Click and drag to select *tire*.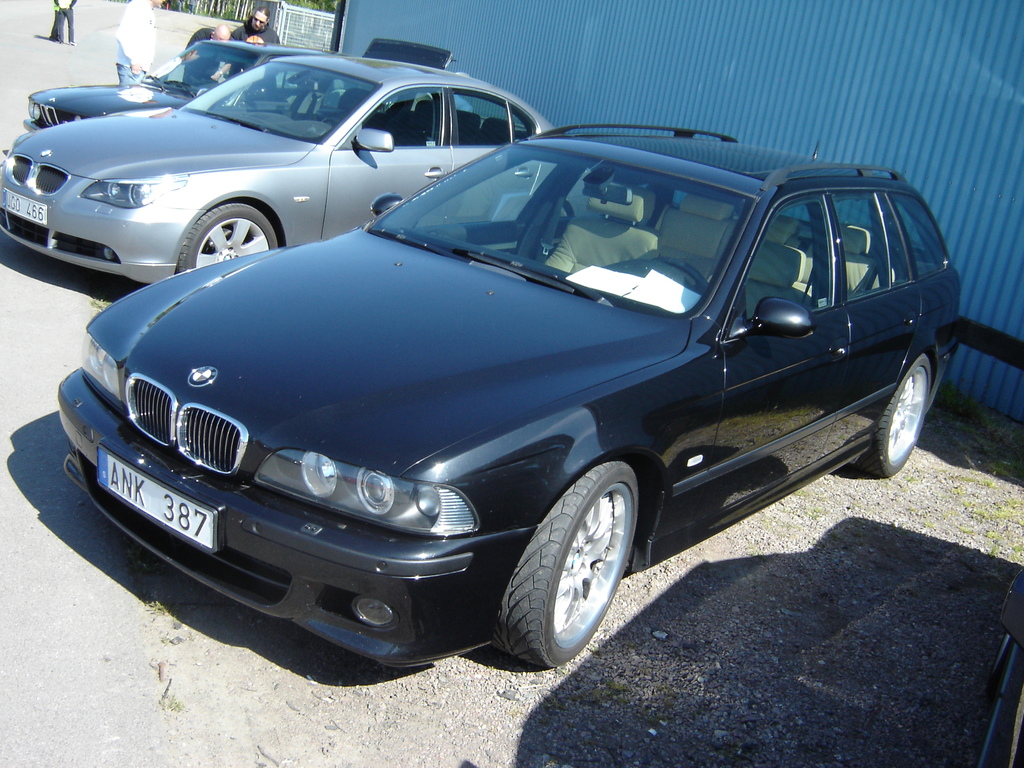
Selection: {"left": 869, "top": 355, "right": 929, "bottom": 479}.
